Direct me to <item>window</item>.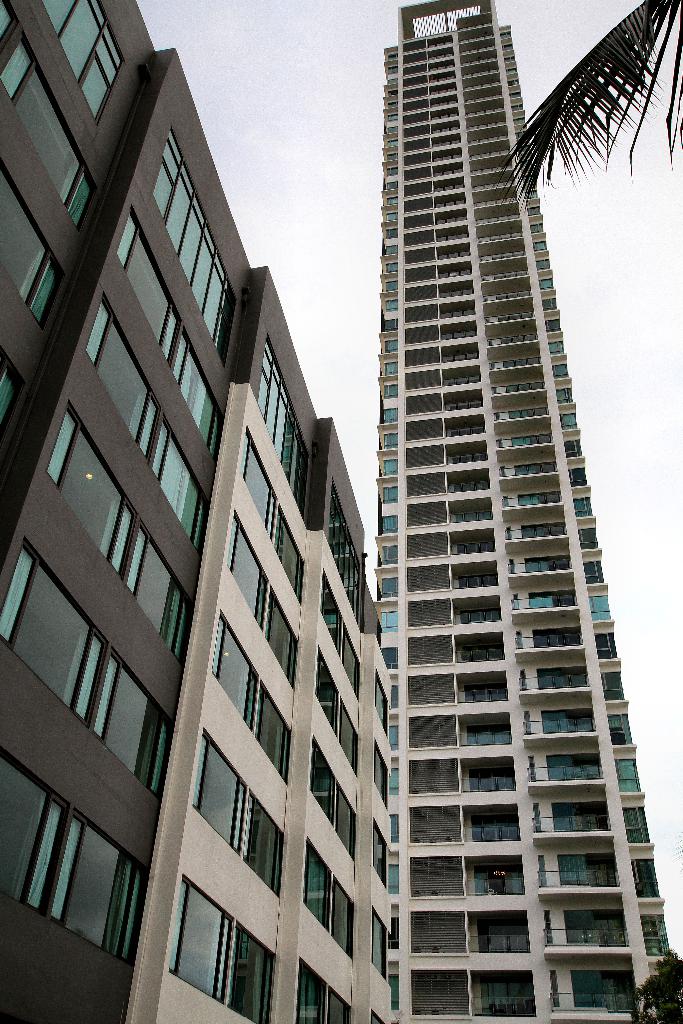
Direction: 0/344/26/449.
